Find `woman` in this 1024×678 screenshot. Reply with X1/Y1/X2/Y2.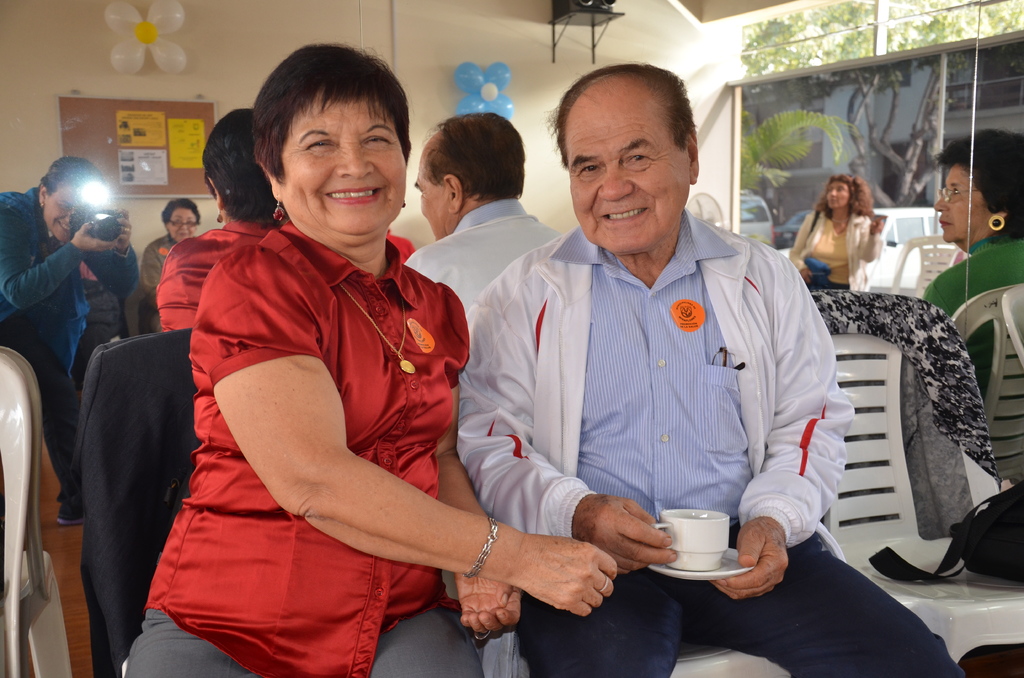
792/169/883/302.
